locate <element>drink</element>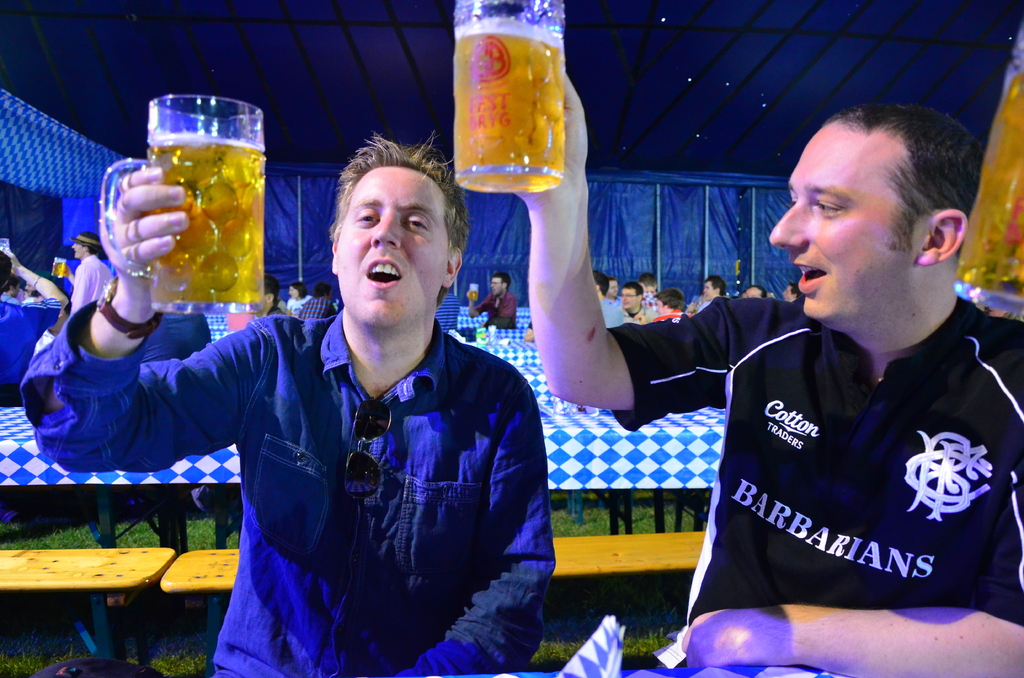
l=947, t=62, r=1023, b=297
